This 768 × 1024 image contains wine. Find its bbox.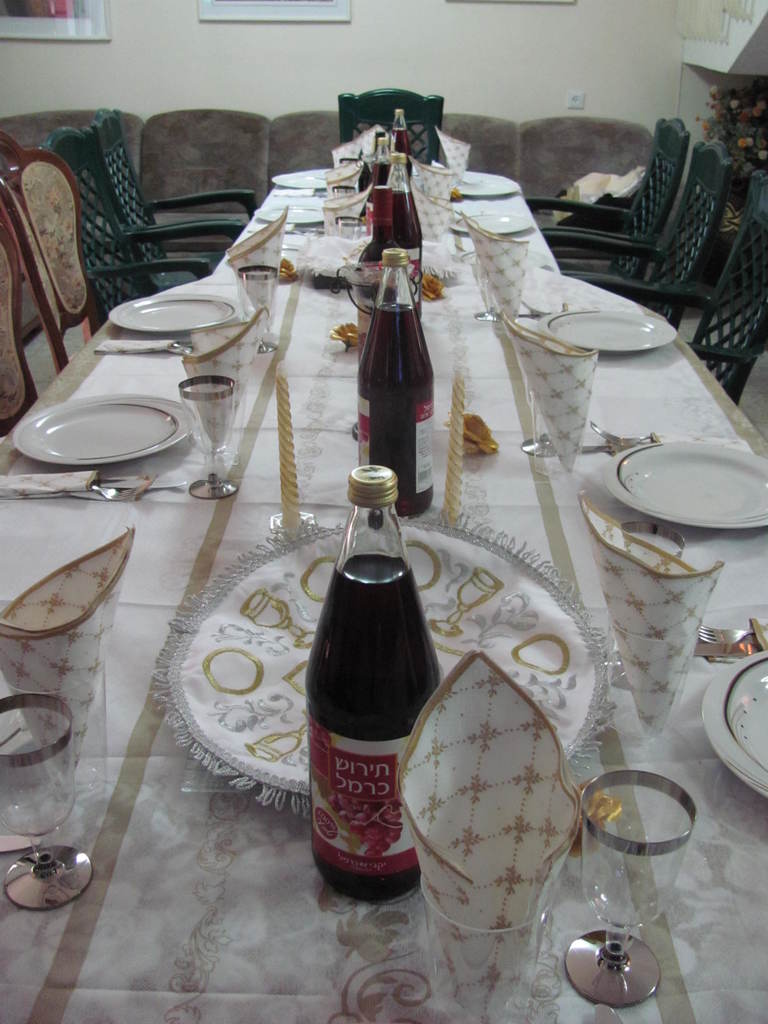
<box>392,128,412,175</box>.
